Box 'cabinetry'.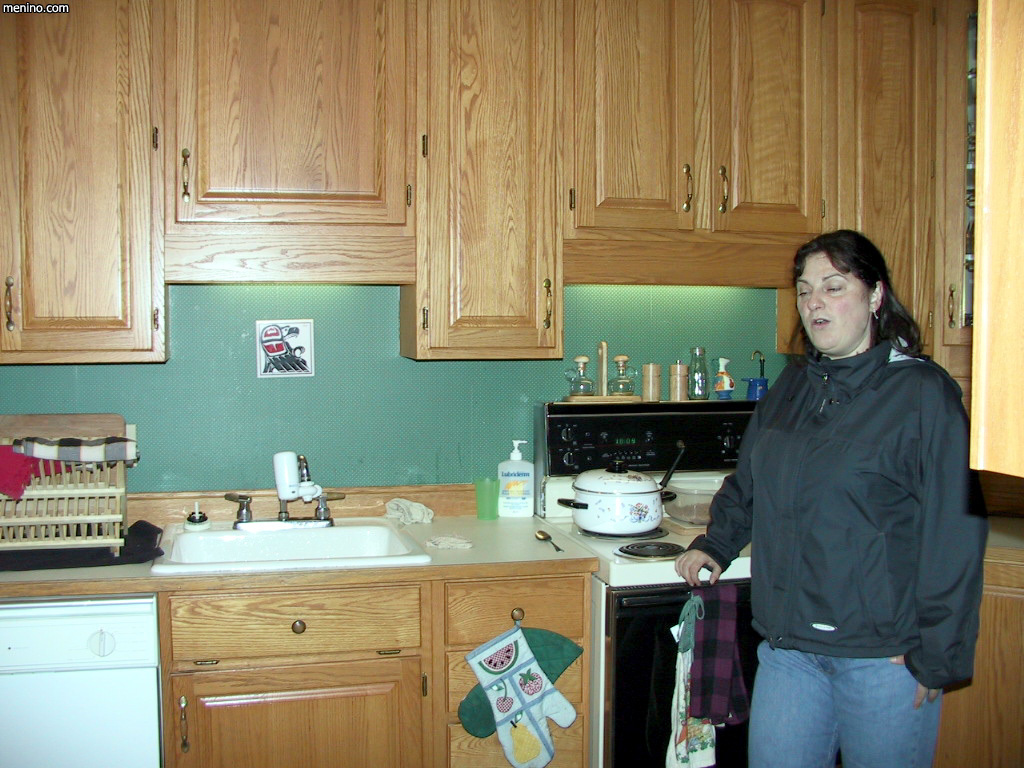
972, 0, 1023, 484.
